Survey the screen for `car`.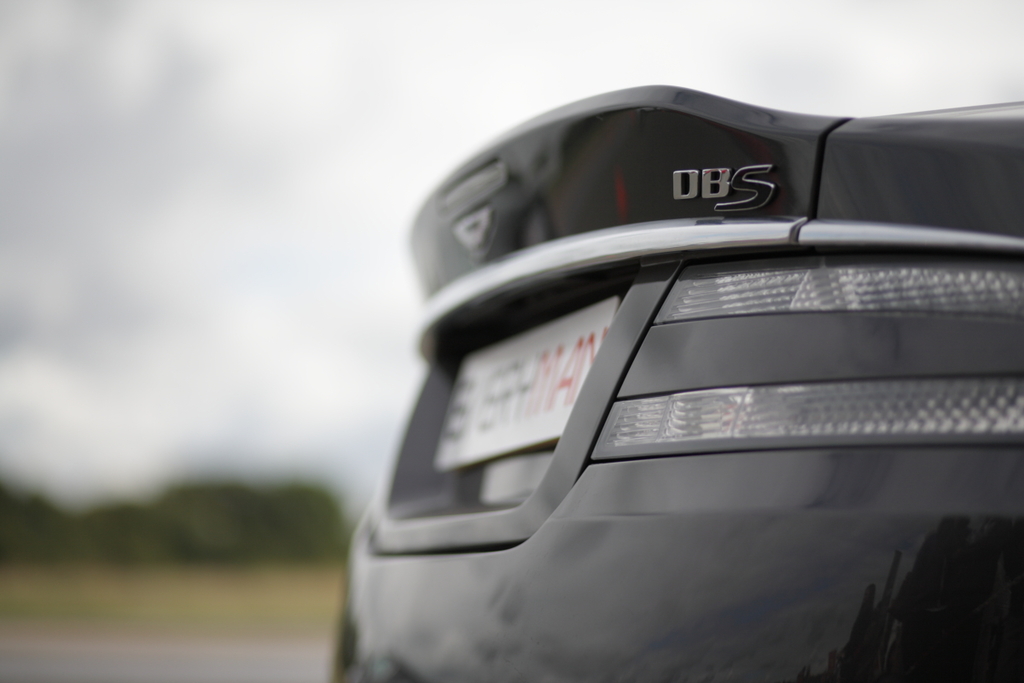
Survey found: left=296, top=66, right=980, bottom=681.
